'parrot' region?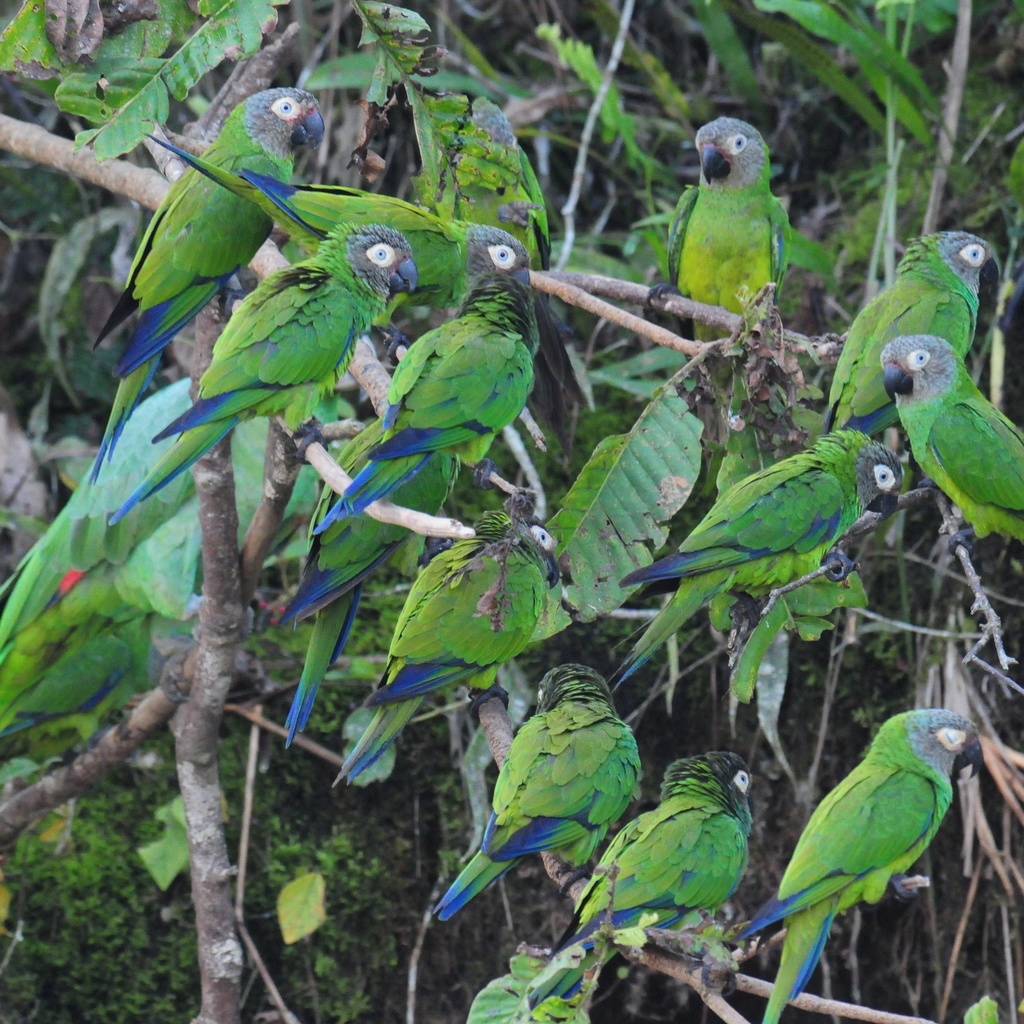
<bbox>877, 337, 1023, 560</bbox>
